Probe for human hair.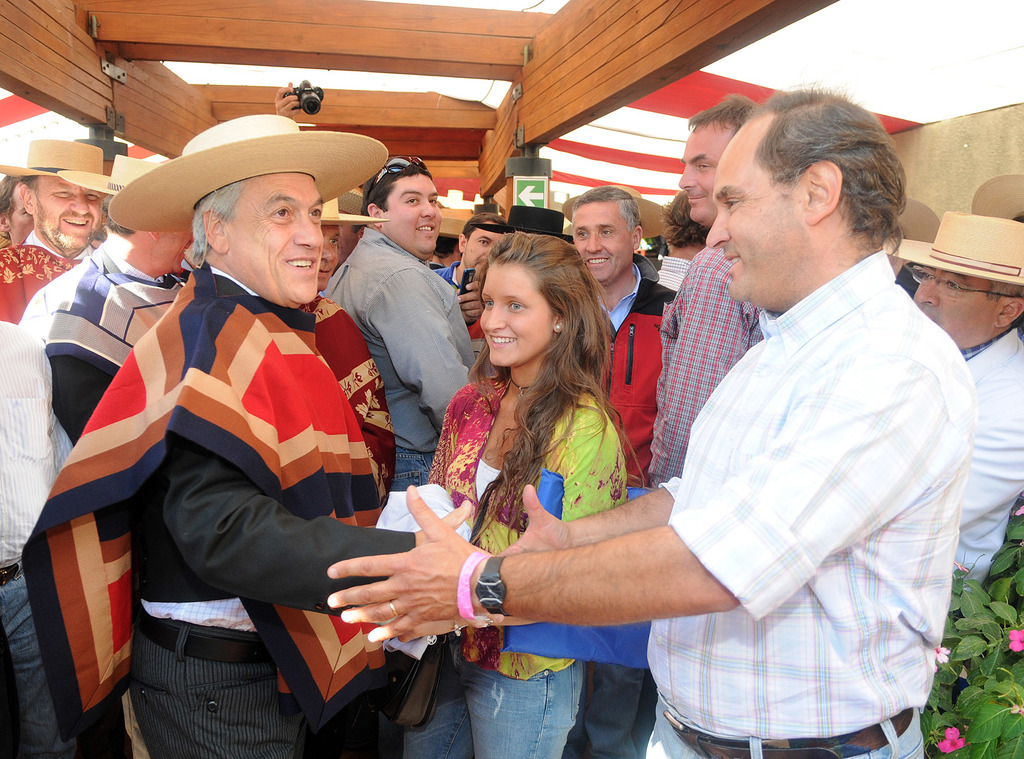
Probe result: rect(19, 174, 40, 189).
